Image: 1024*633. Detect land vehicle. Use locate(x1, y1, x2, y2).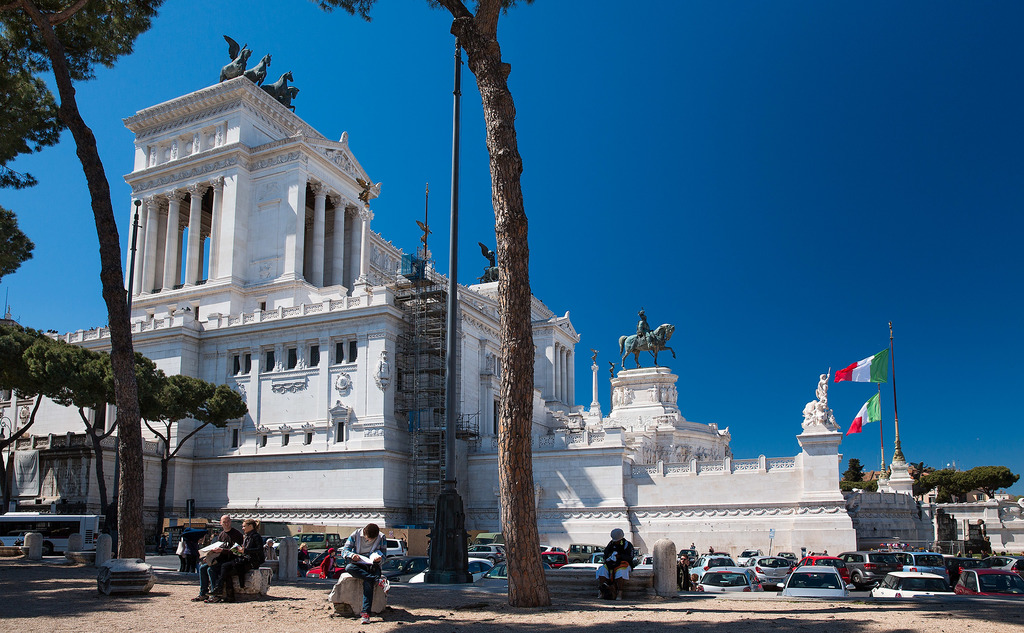
locate(697, 563, 766, 591).
